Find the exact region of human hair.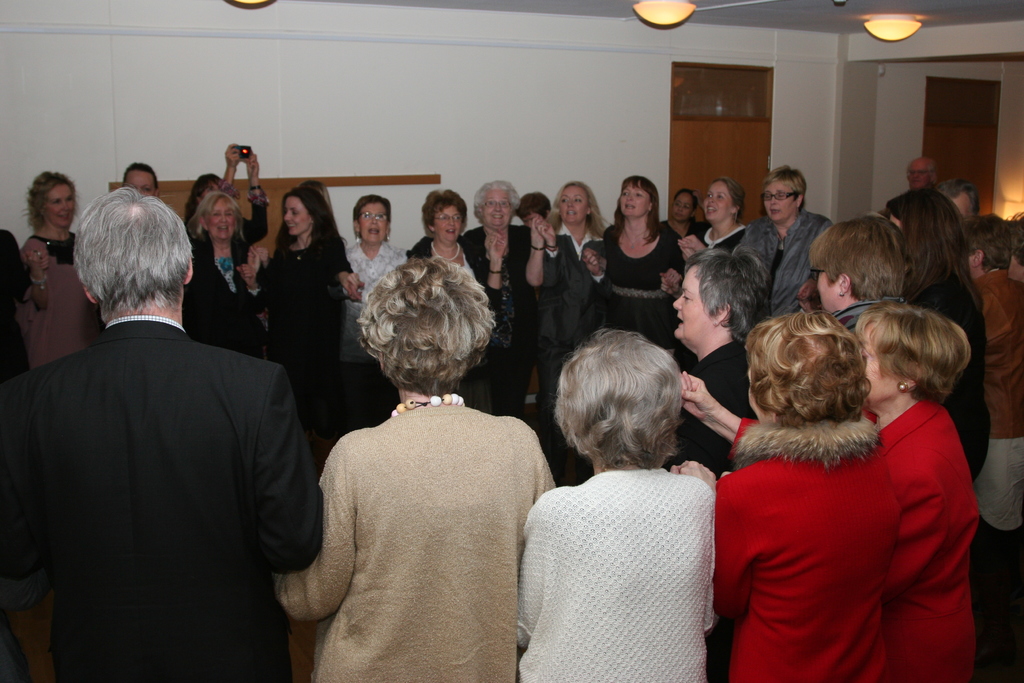
Exact region: left=271, top=187, right=348, bottom=270.
